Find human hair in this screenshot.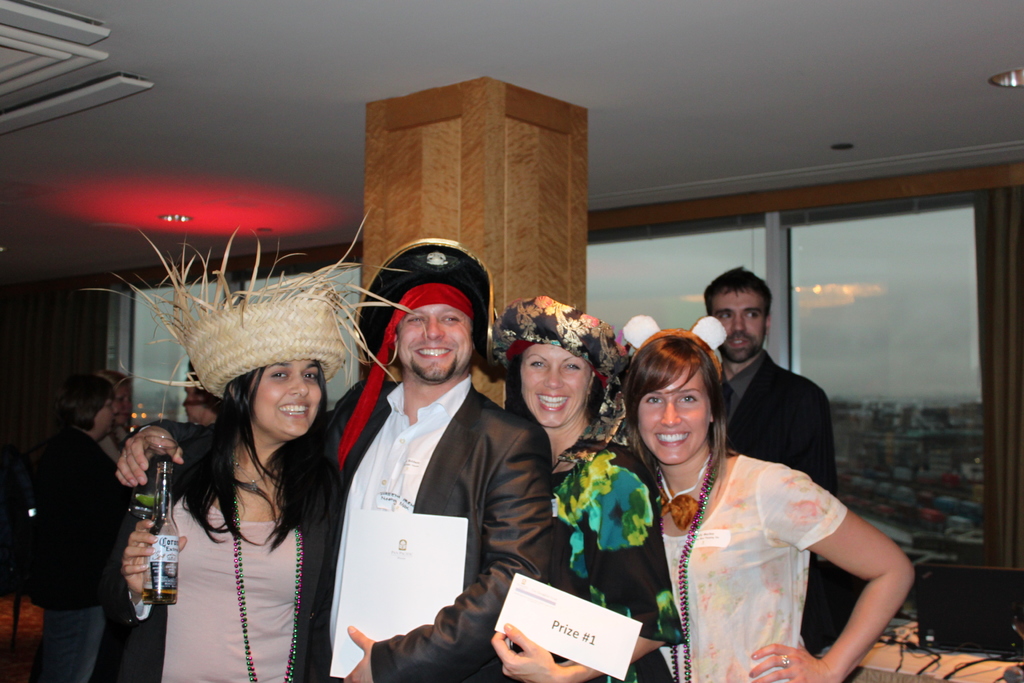
The bounding box for human hair is box=[173, 355, 337, 552].
